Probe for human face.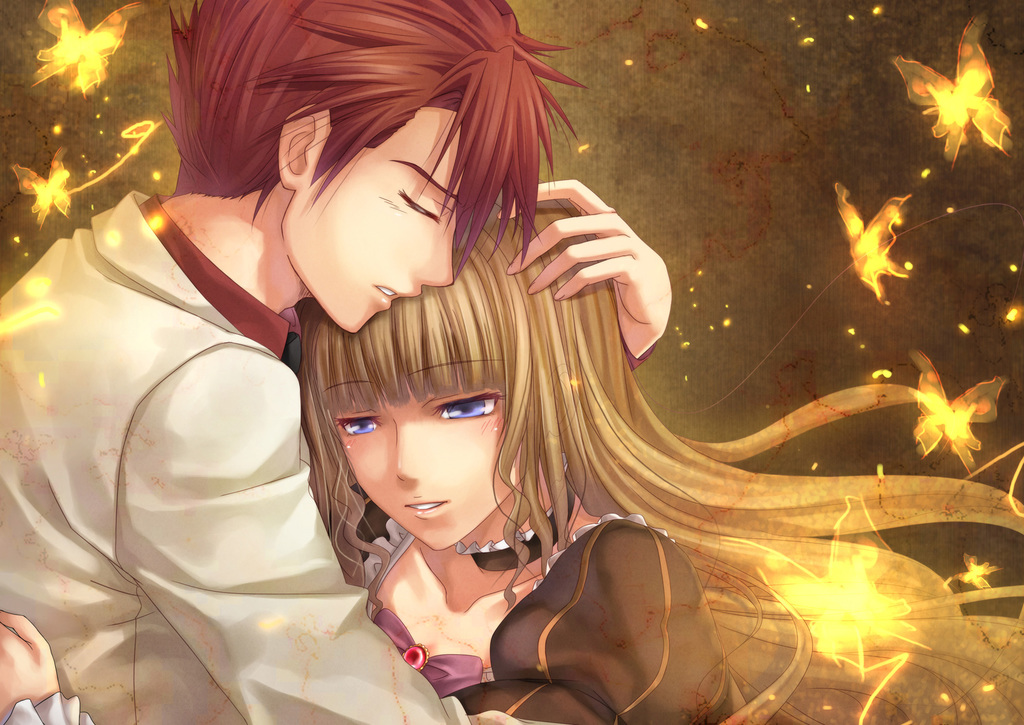
Probe result: [332, 382, 522, 549].
